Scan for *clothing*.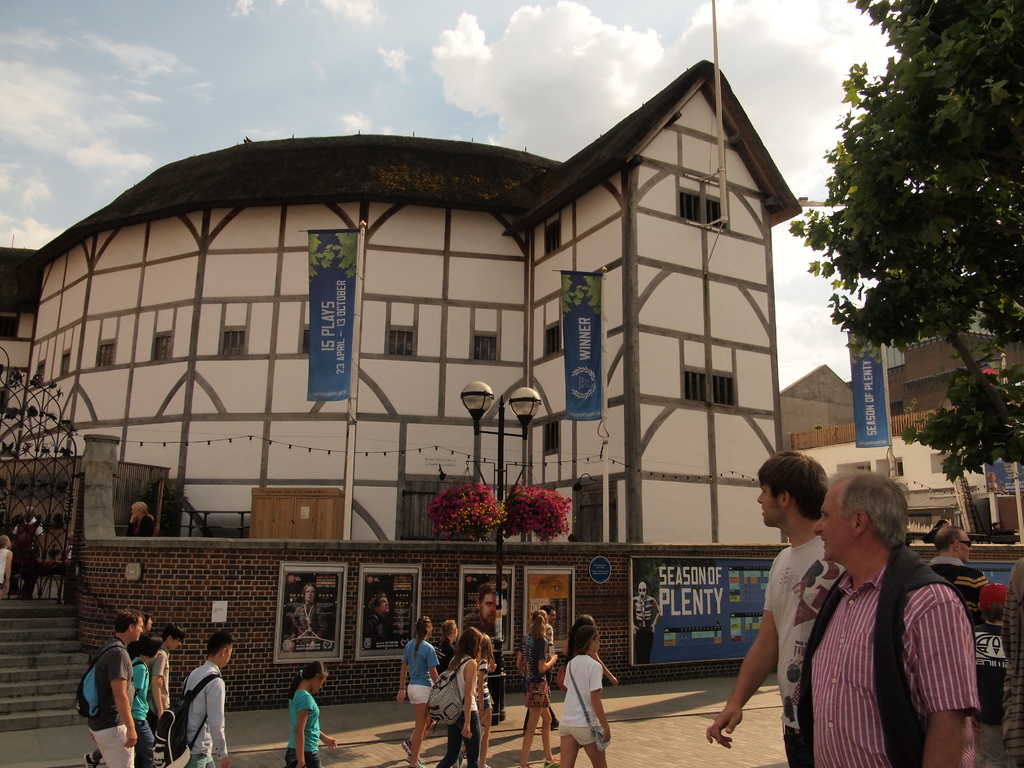
Scan result: bbox=(129, 515, 150, 536).
